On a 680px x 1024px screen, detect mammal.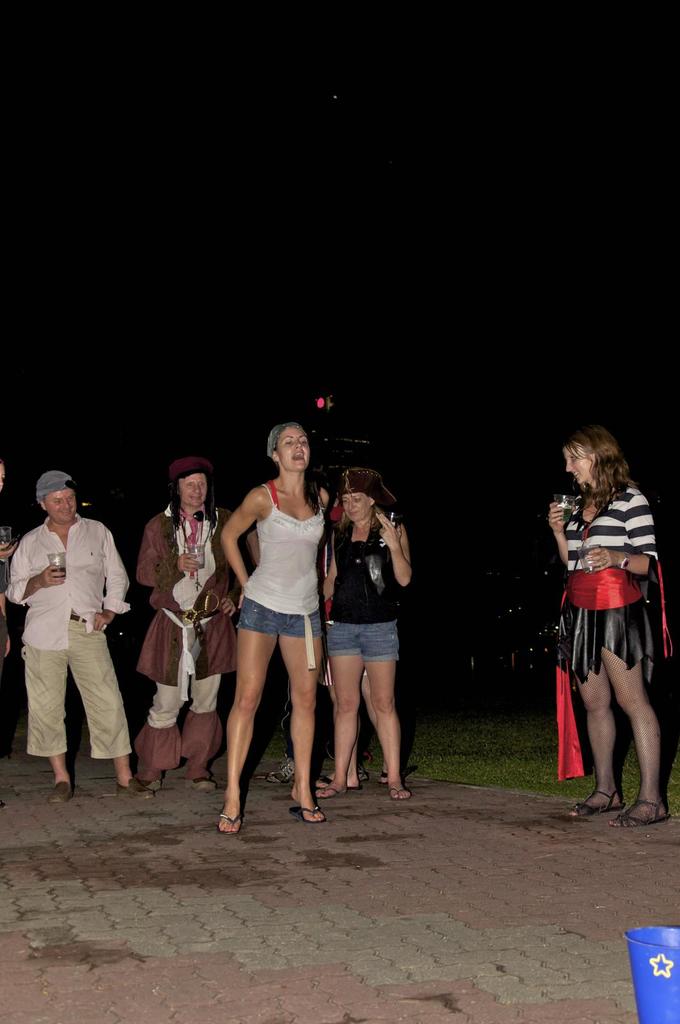
box(0, 454, 19, 681).
